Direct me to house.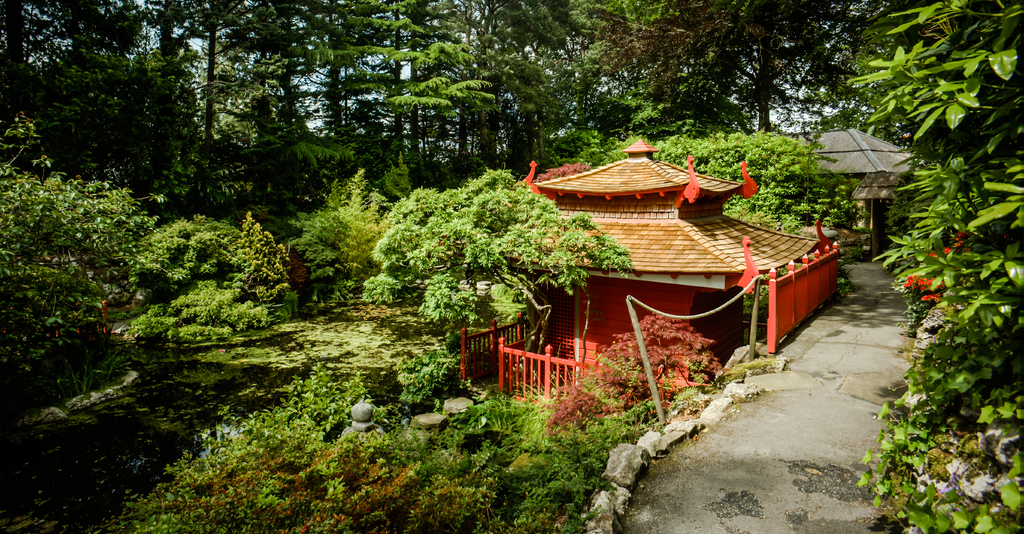
Direction: locate(821, 128, 929, 259).
